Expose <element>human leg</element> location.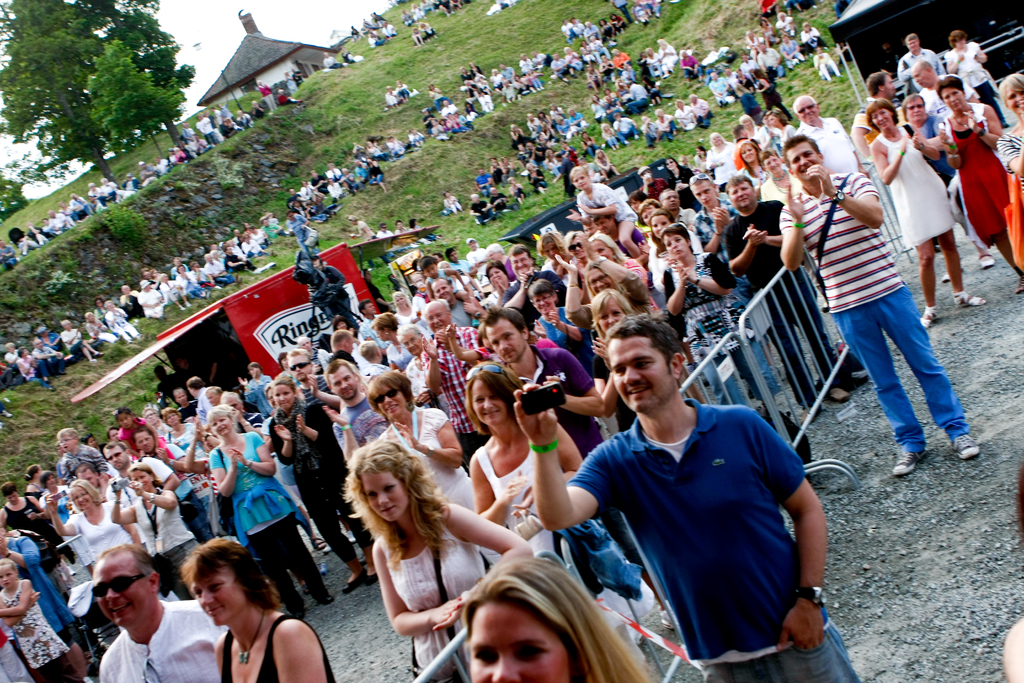
Exposed at 914,235,934,327.
